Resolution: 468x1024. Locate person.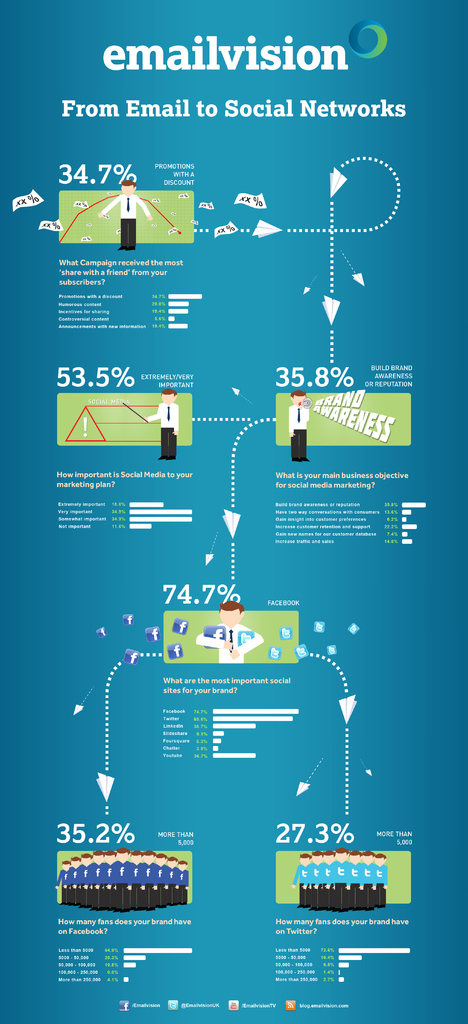
(left=288, top=392, right=310, bottom=462).
